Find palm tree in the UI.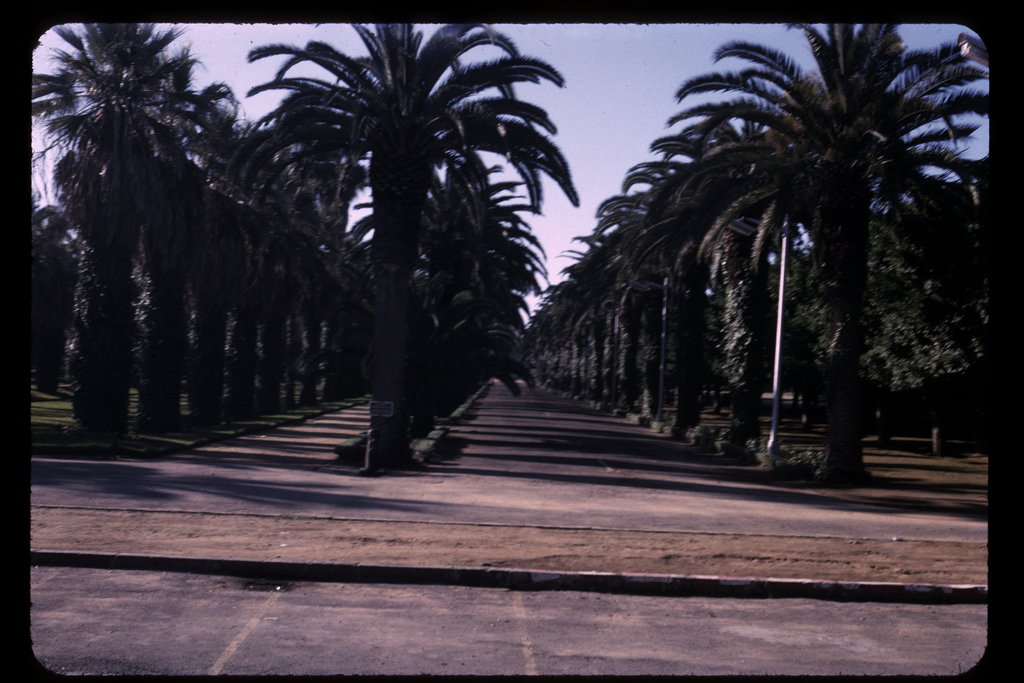
UI element at 470 200 554 407.
